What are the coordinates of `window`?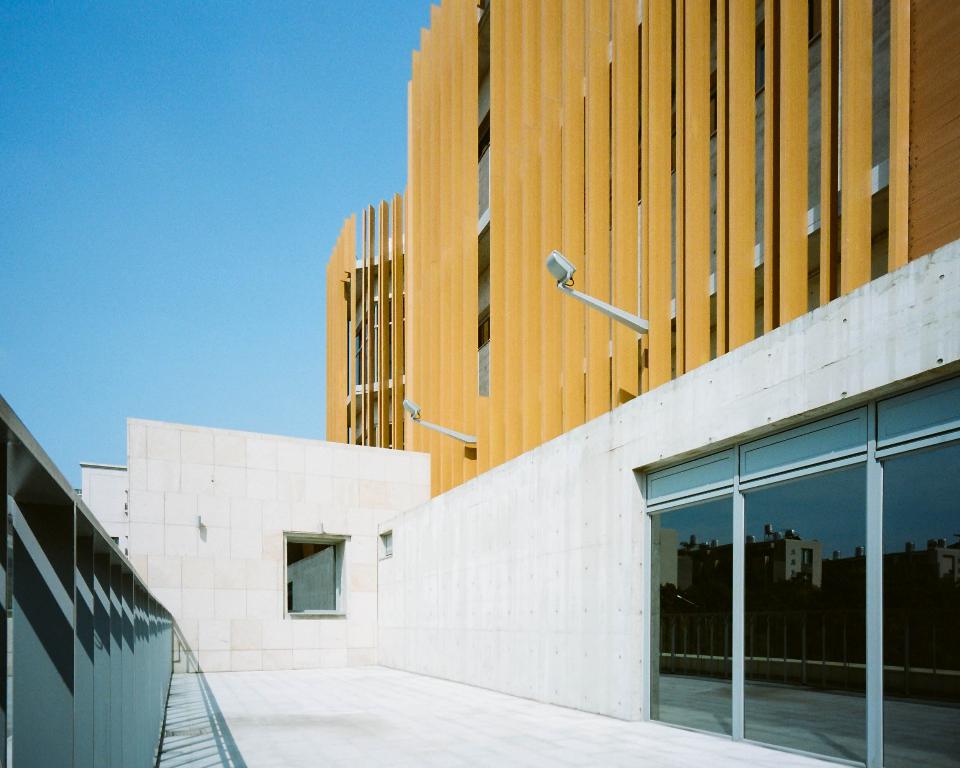
x1=275 y1=529 x2=352 y2=609.
